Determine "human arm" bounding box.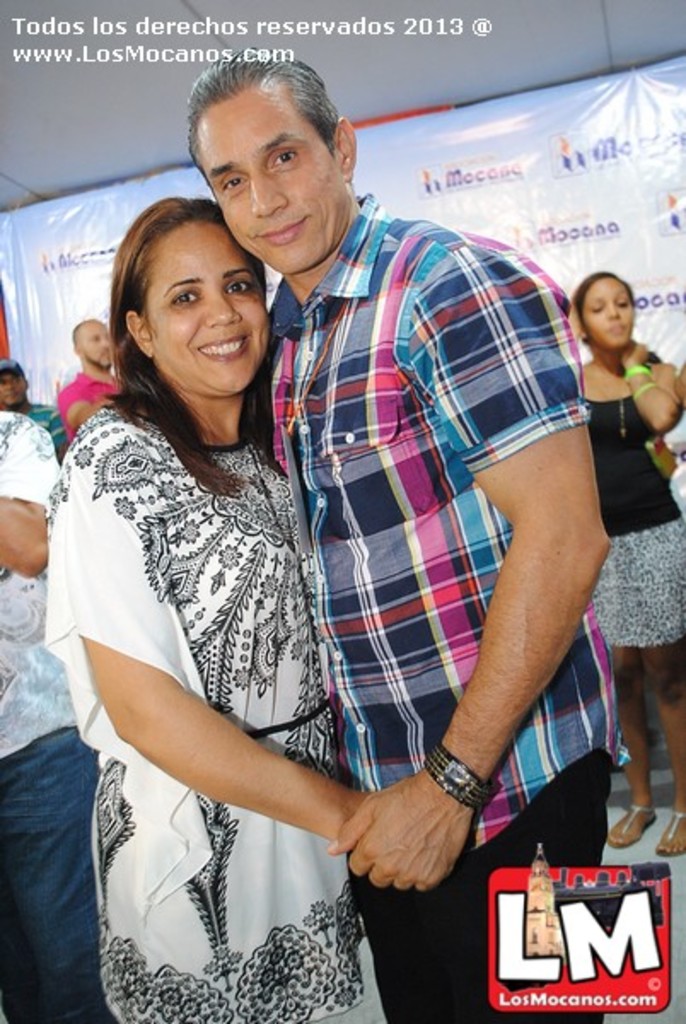
Determined: 418:350:630:872.
